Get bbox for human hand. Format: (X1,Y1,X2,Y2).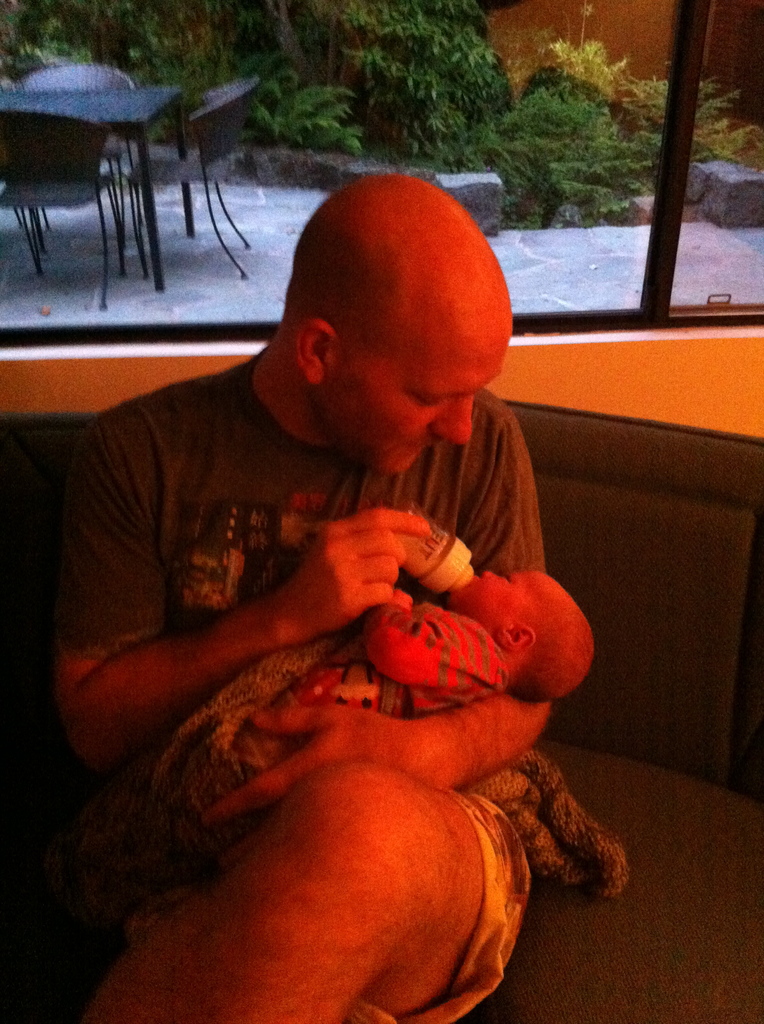
(360,586,418,619).
